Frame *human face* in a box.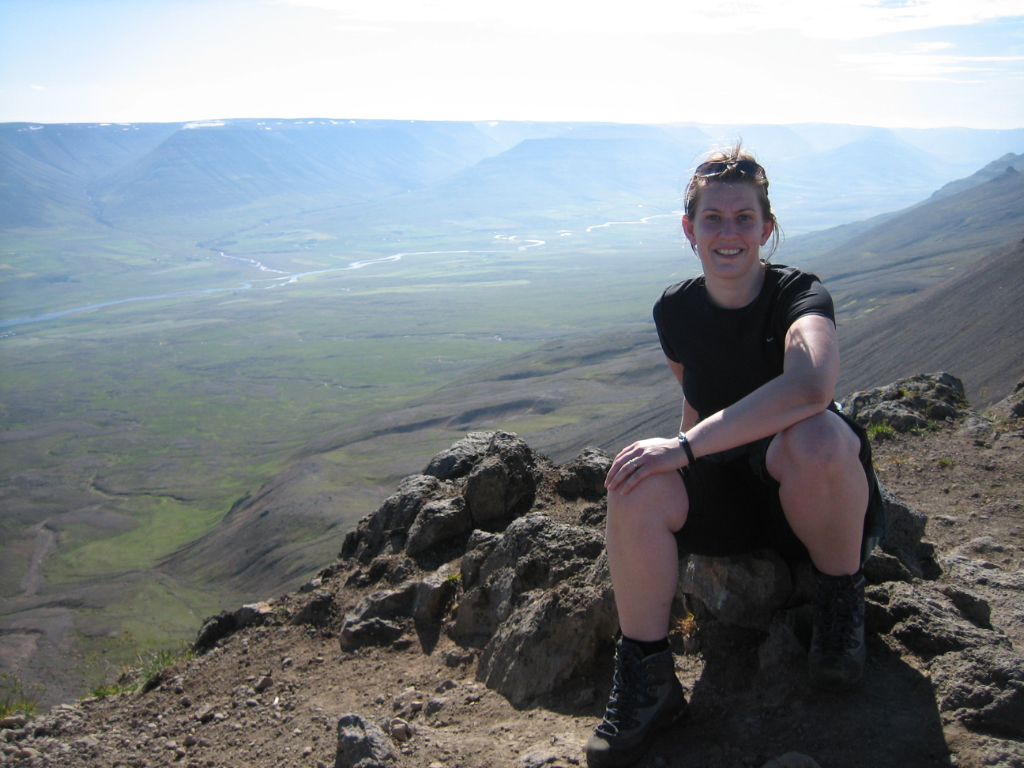
crop(692, 186, 769, 282).
